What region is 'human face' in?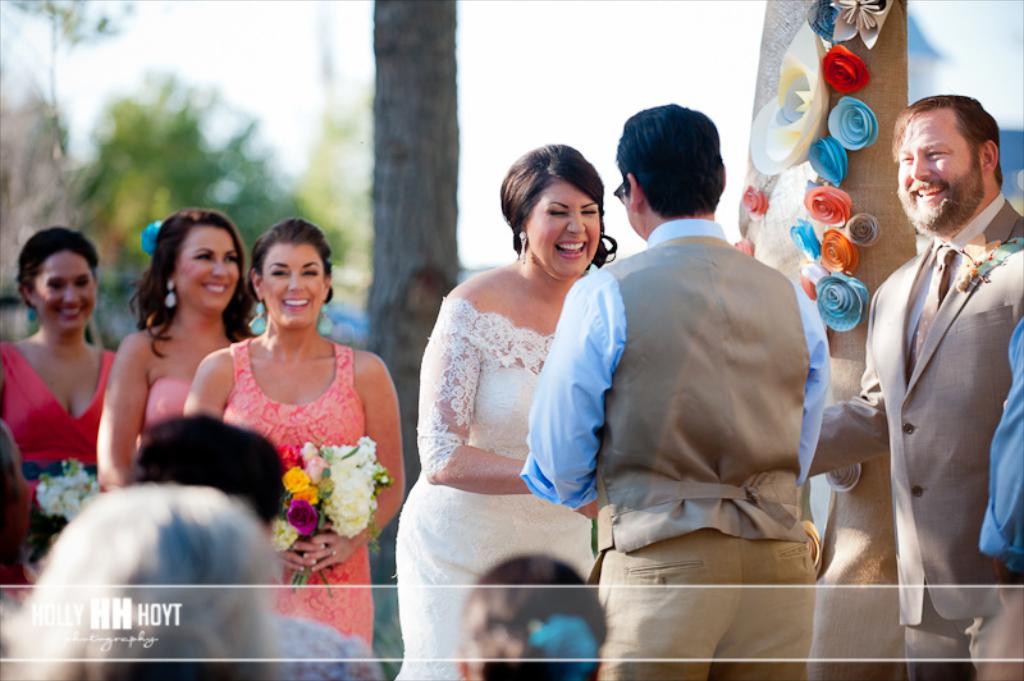
detection(29, 252, 99, 337).
